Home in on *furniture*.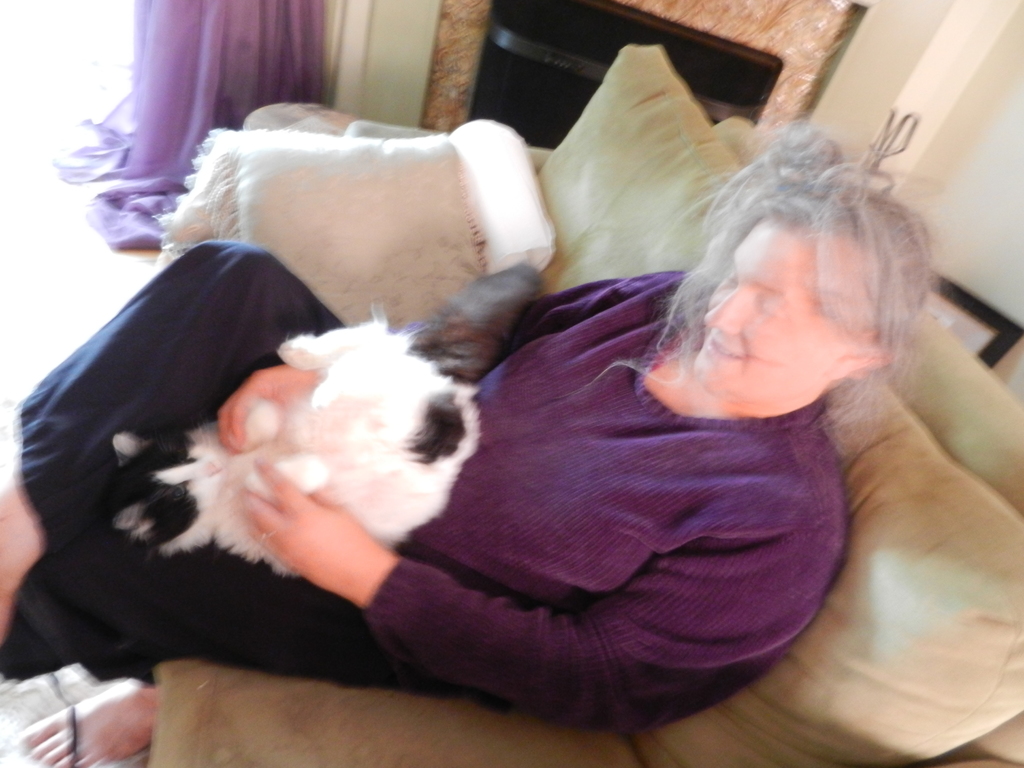
Homed in at rect(154, 49, 1023, 767).
